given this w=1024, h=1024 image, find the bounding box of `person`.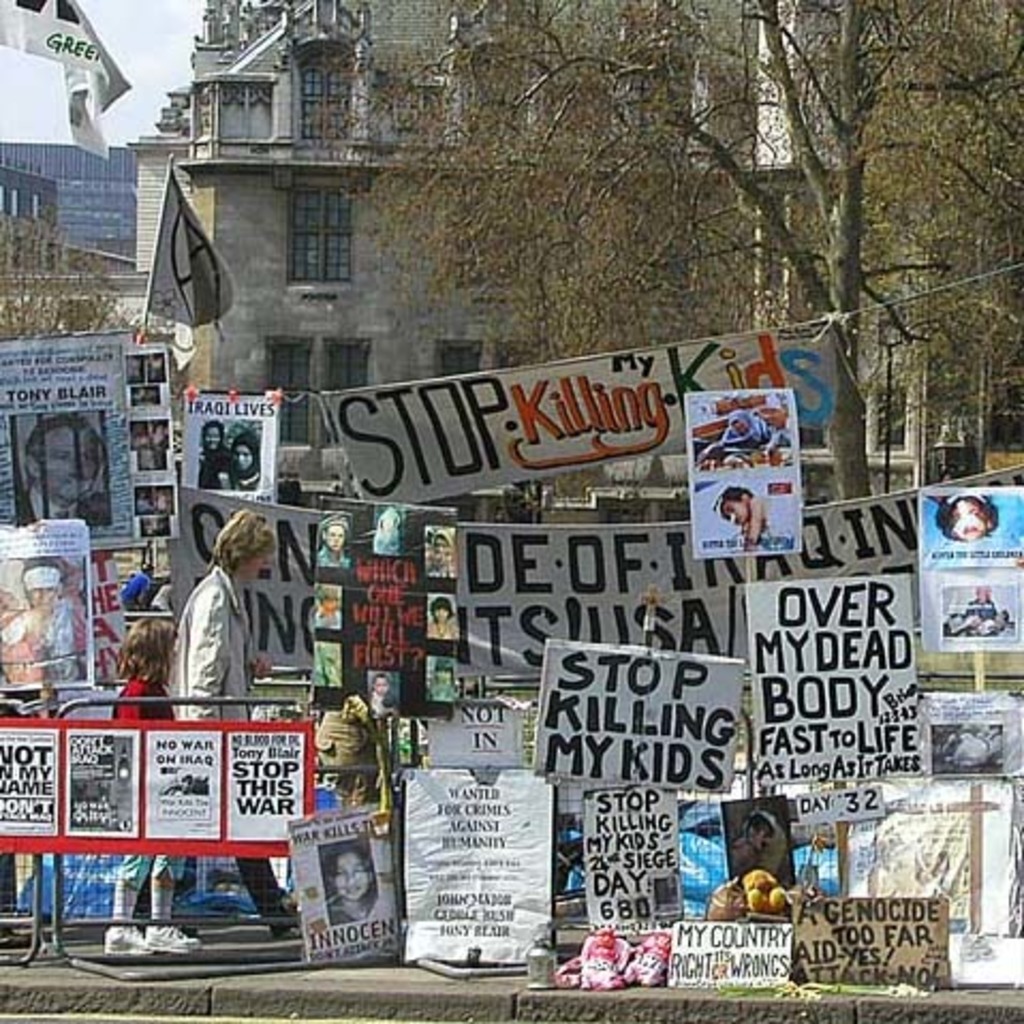
197 425 224 487.
